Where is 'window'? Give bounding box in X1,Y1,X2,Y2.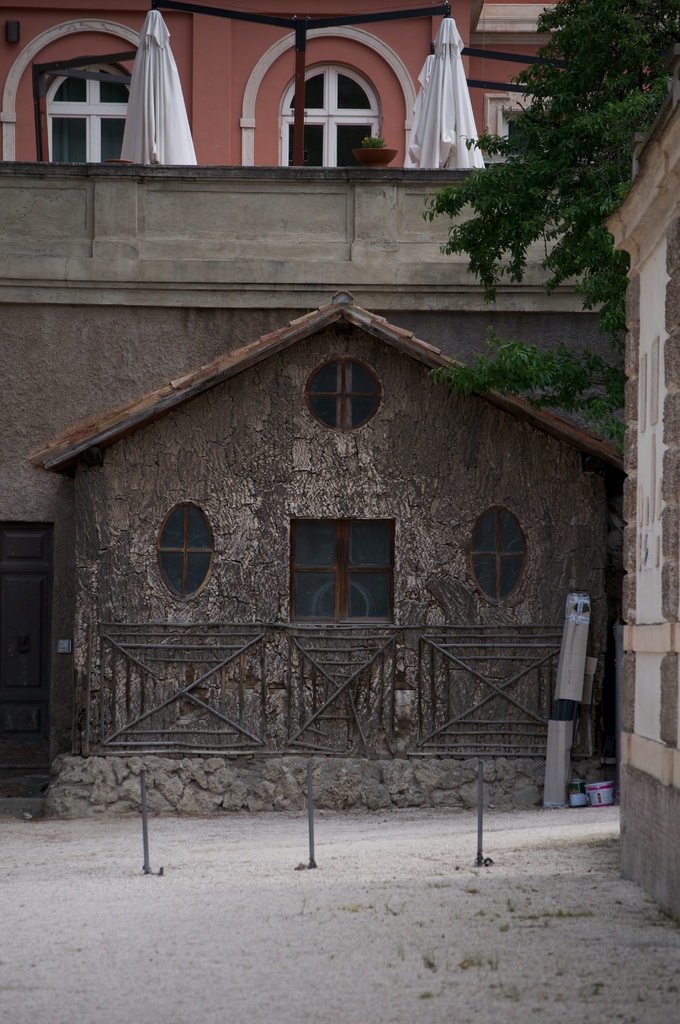
283,518,401,621.
